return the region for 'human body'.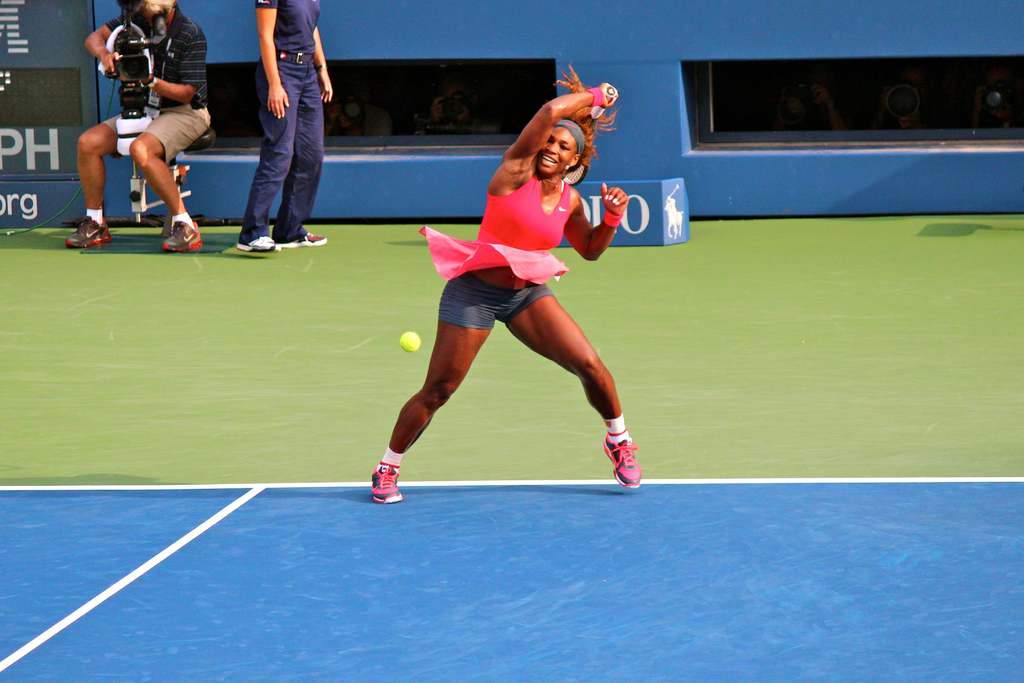
box(392, 81, 634, 512).
